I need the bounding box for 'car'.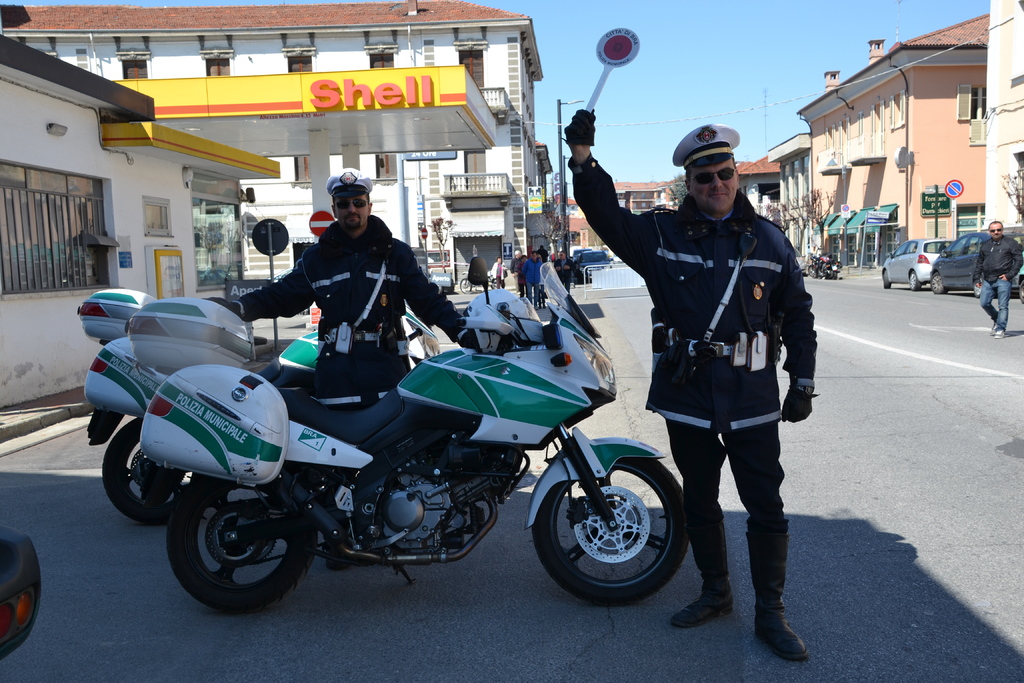
Here it is: box(581, 252, 614, 278).
